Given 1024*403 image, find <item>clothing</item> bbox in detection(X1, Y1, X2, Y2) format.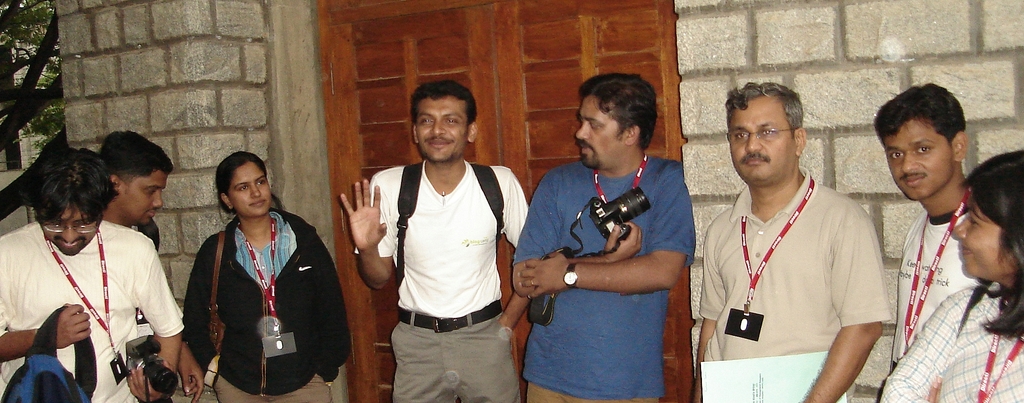
detection(886, 203, 983, 370).
